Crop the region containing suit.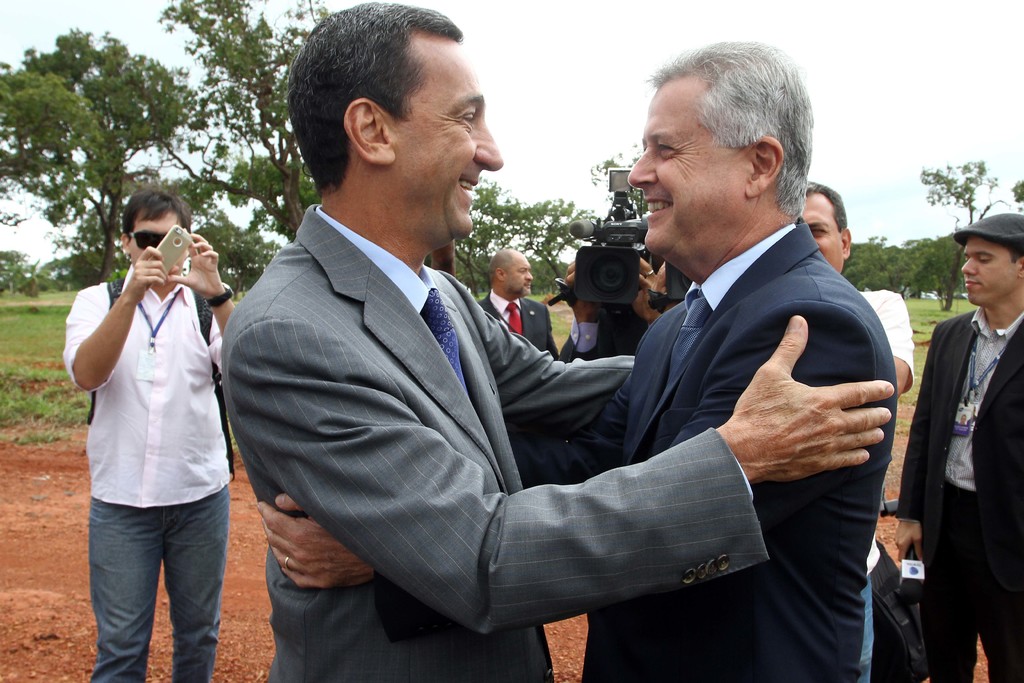
Crop region: <region>556, 304, 650, 359</region>.
